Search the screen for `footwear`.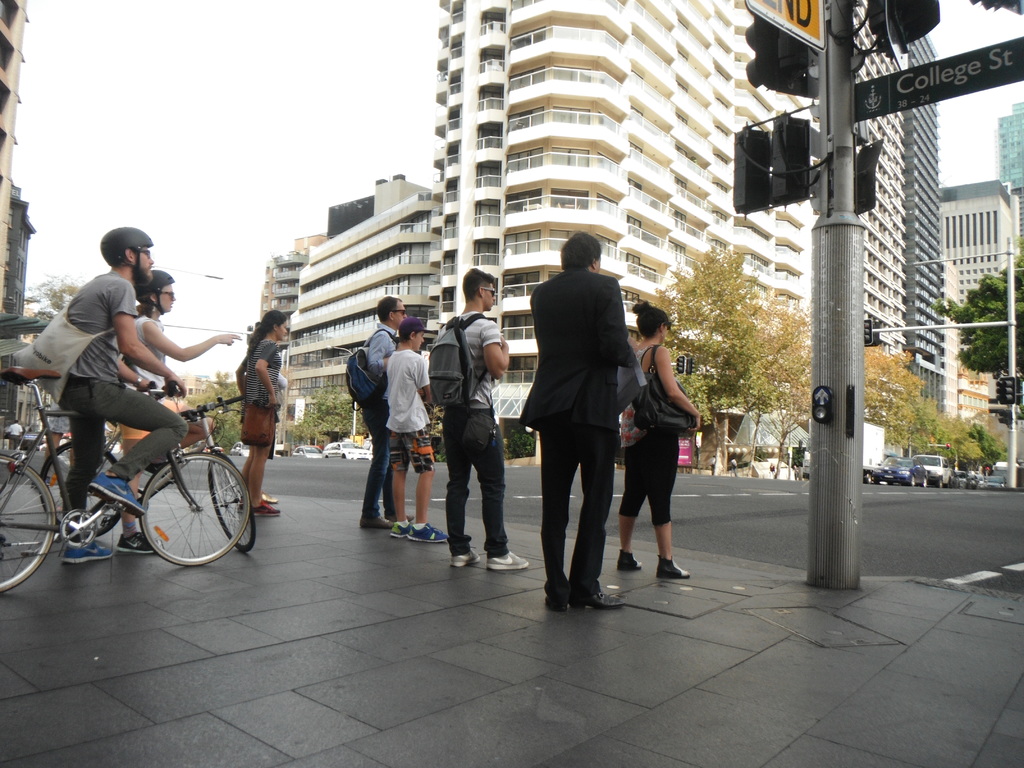
Found at <box>392,516,413,534</box>.
